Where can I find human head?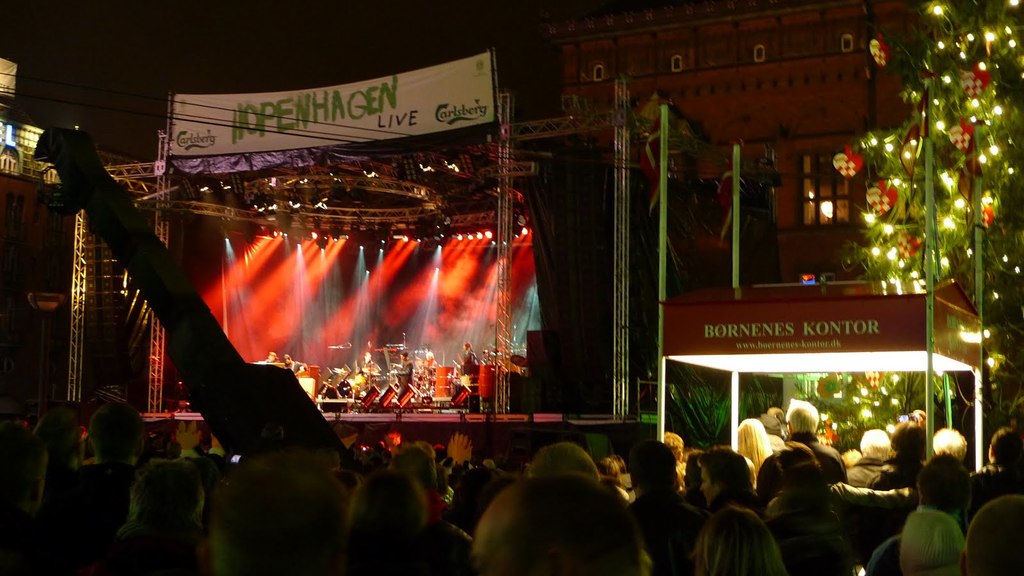
You can find it at left=399, top=348, right=409, bottom=364.
